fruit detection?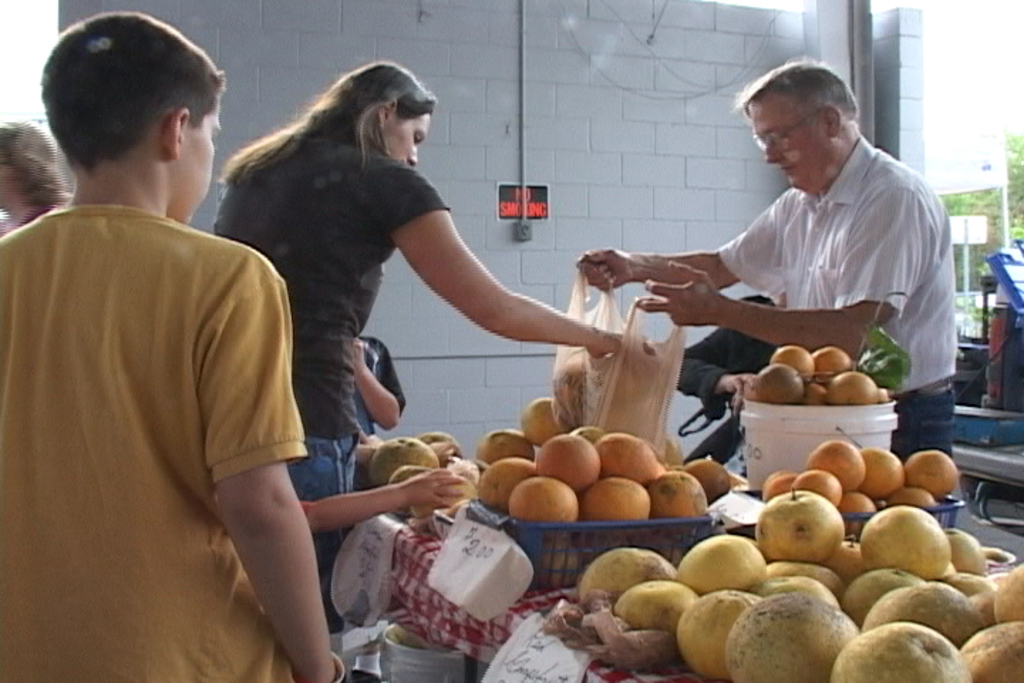
left=415, top=434, right=465, bottom=470
